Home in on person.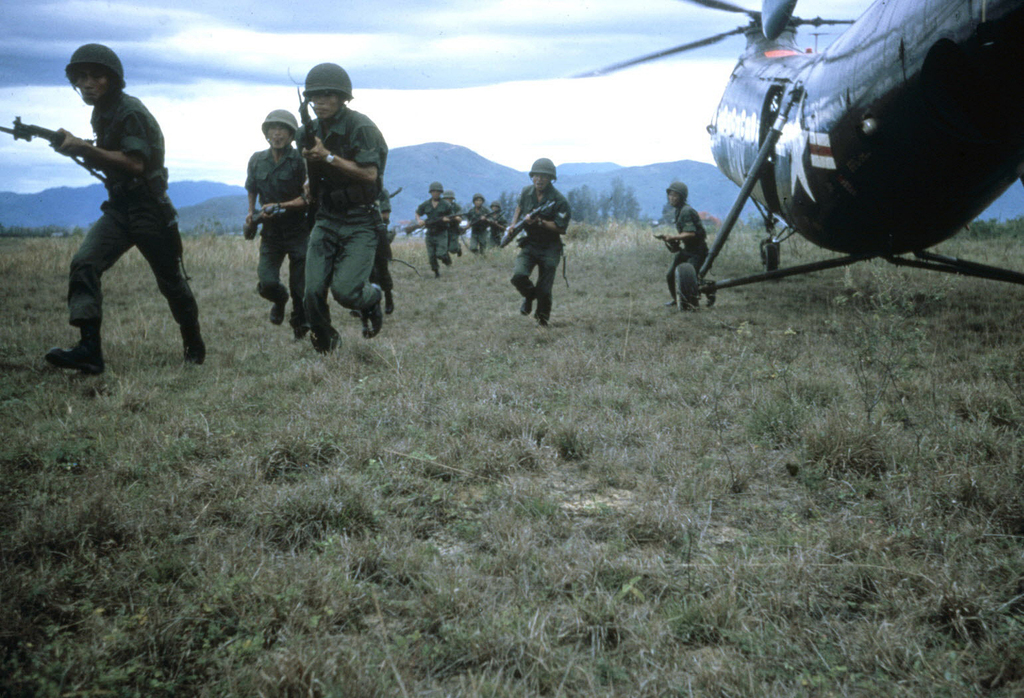
Homed in at BBox(508, 155, 574, 325).
